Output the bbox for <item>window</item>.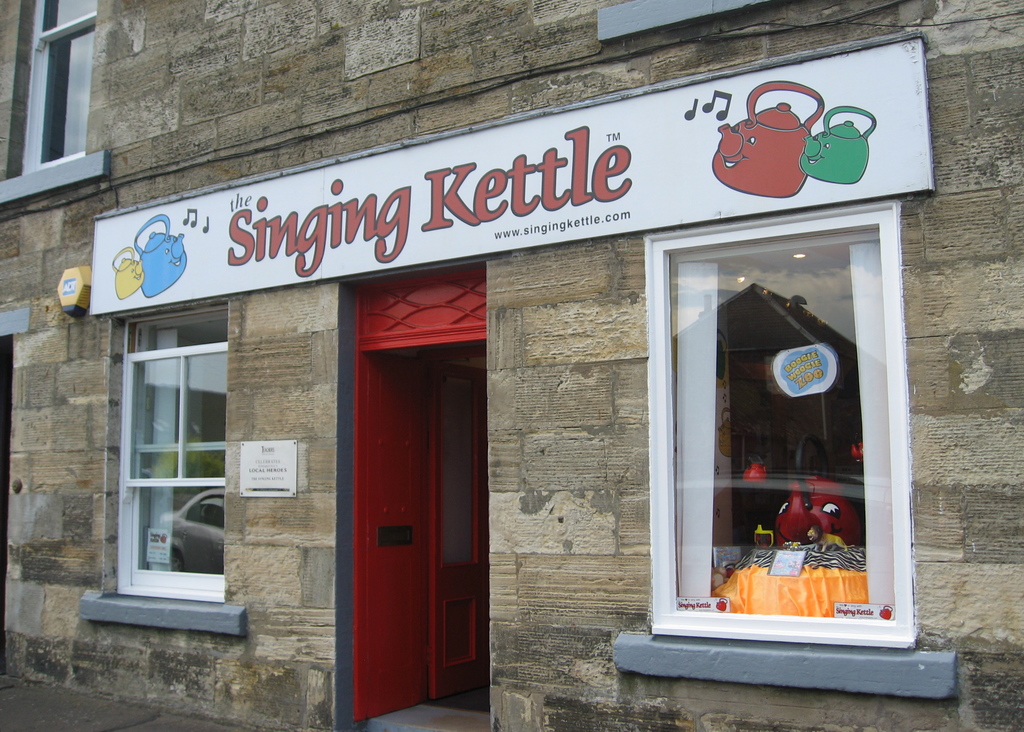
x1=648 y1=208 x2=915 y2=652.
